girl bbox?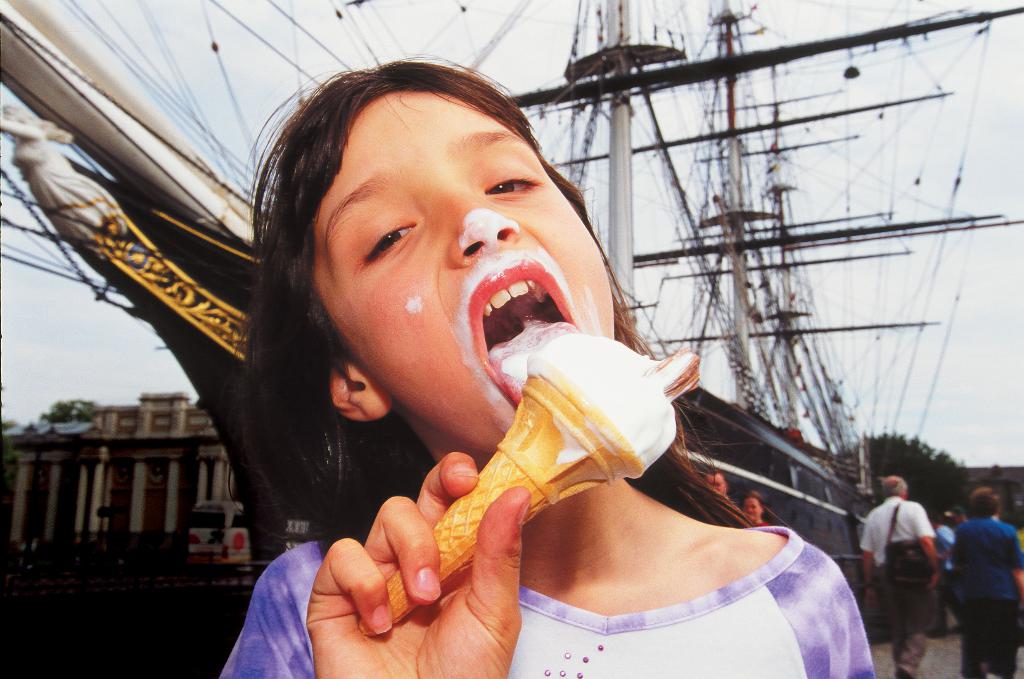
218:63:877:678
